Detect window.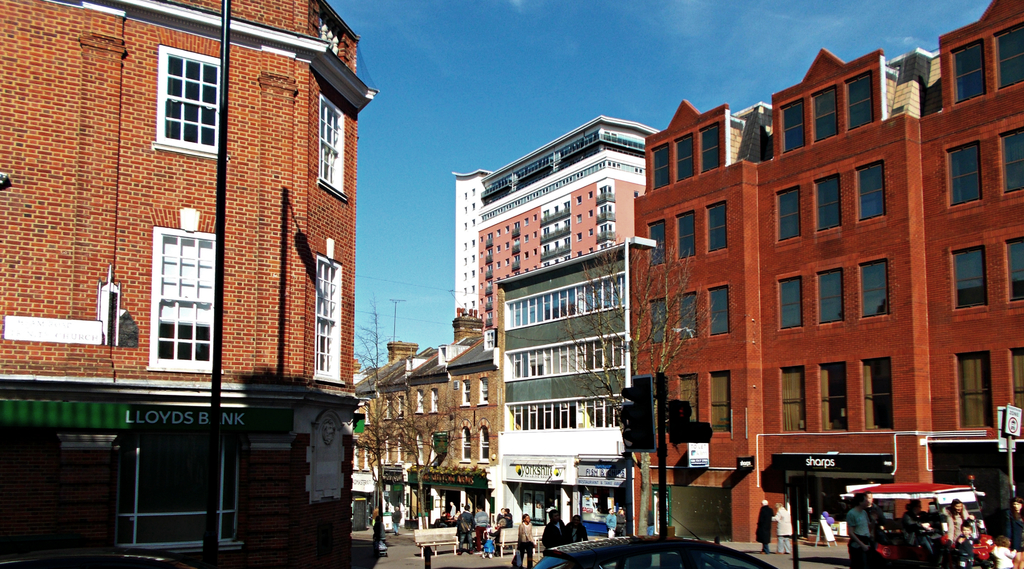
Detected at box=[392, 434, 404, 463].
